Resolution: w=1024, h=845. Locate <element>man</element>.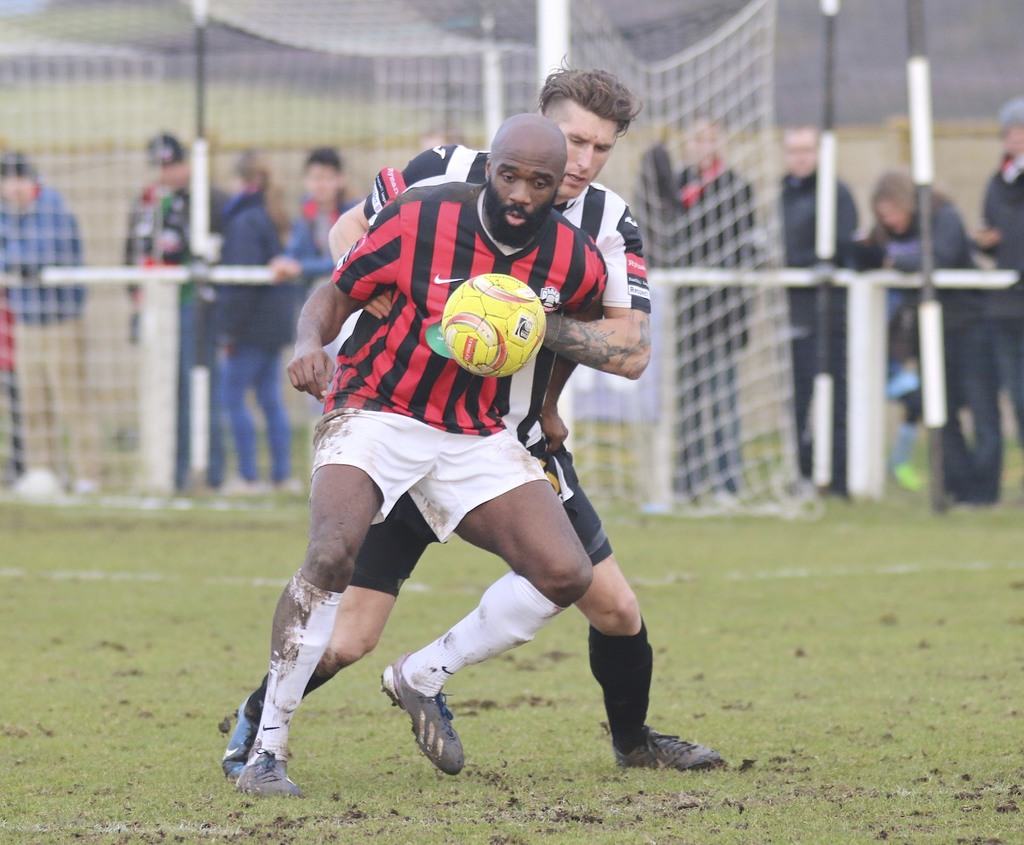
(0,150,102,499).
